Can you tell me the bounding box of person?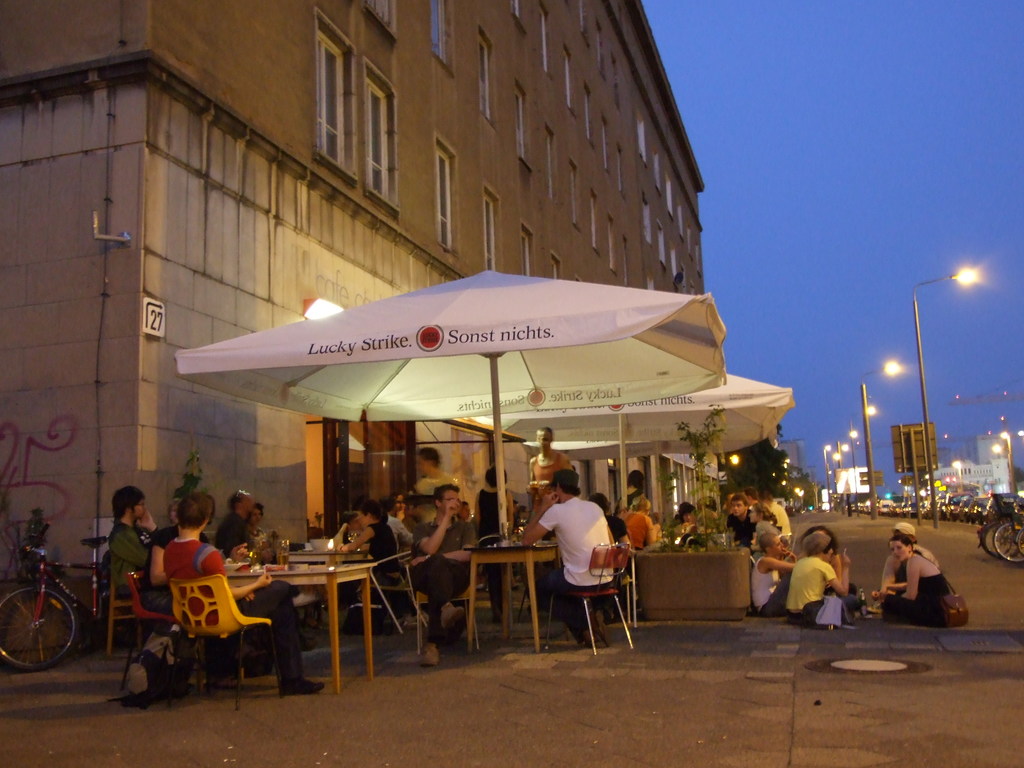
rect(740, 486, 758, 503).
